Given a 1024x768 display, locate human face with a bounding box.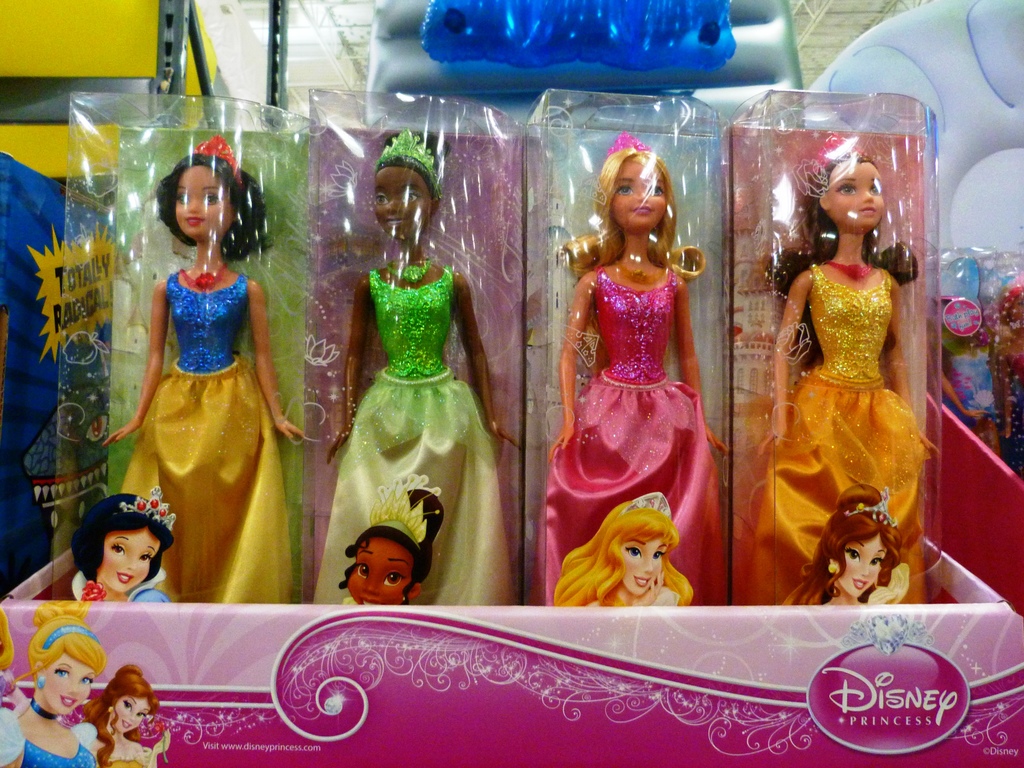
Located: (left=619, top=533, right=676, bottom=595).
